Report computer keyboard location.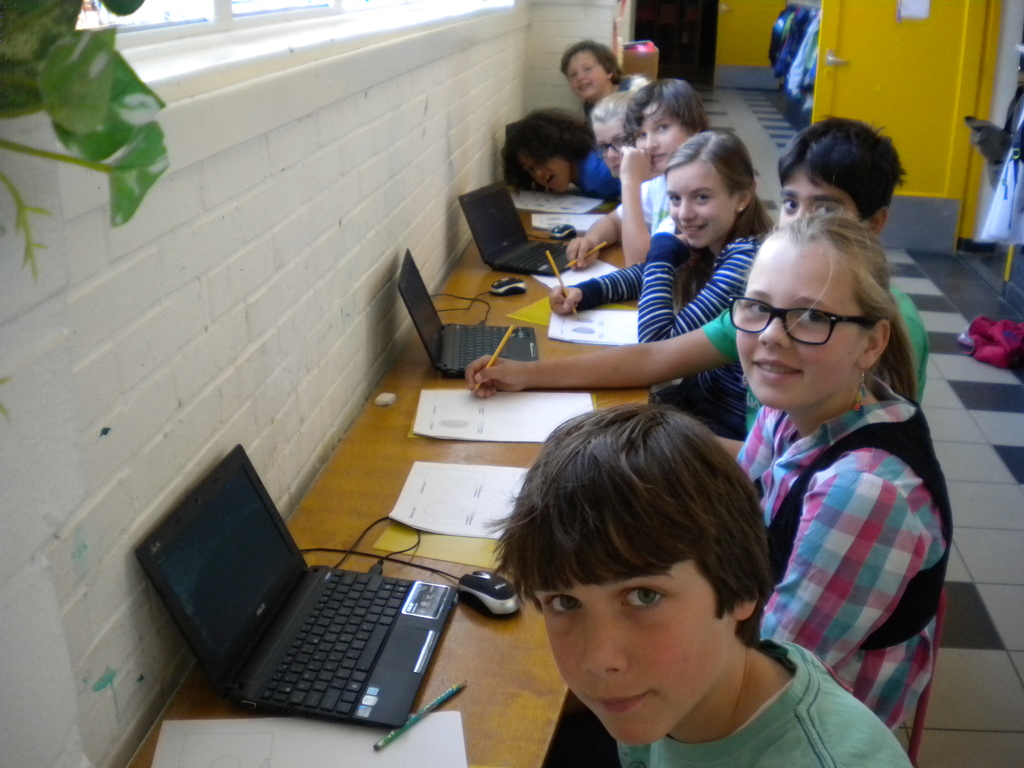
Report: region(501, 239, 570, 273).
